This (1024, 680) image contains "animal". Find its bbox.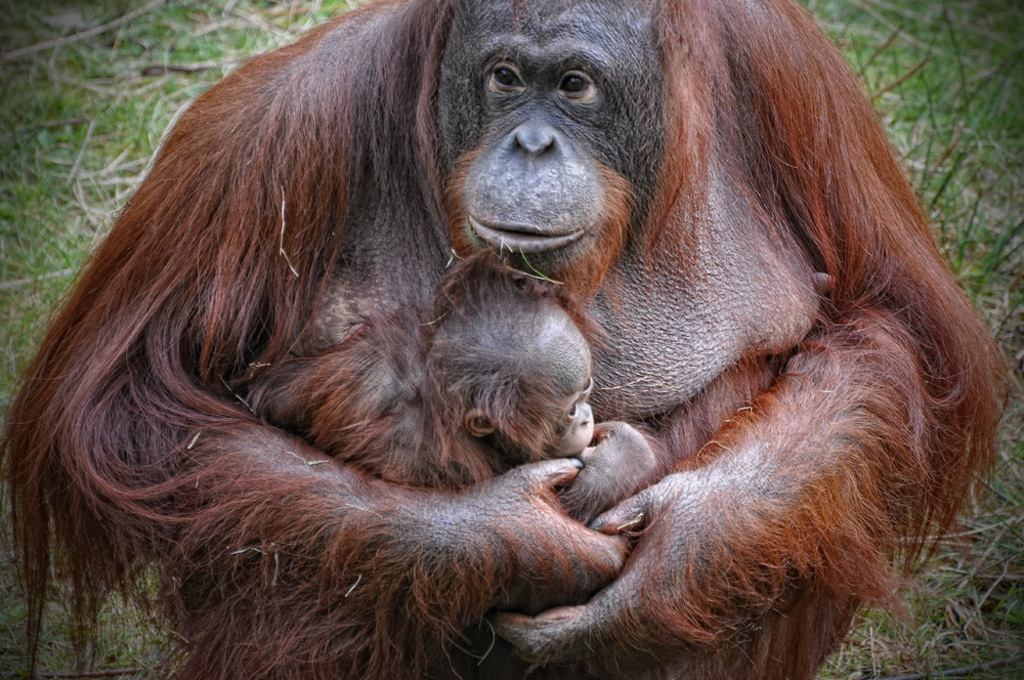
bbox=(7, 0, 1019, 679).
